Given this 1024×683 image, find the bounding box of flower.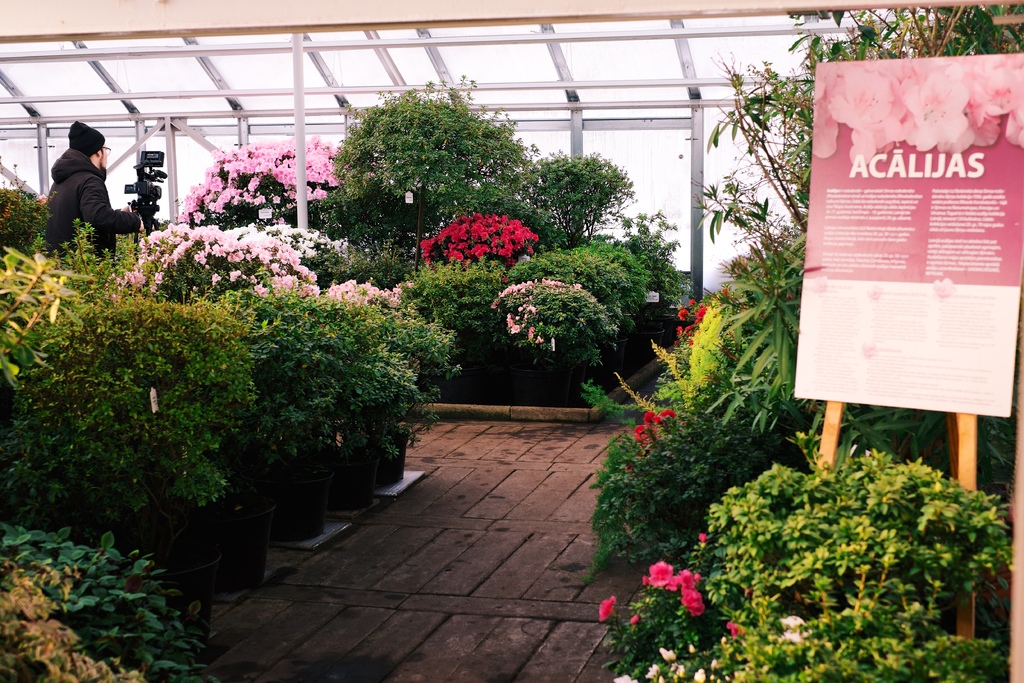
173 133 345 210.
